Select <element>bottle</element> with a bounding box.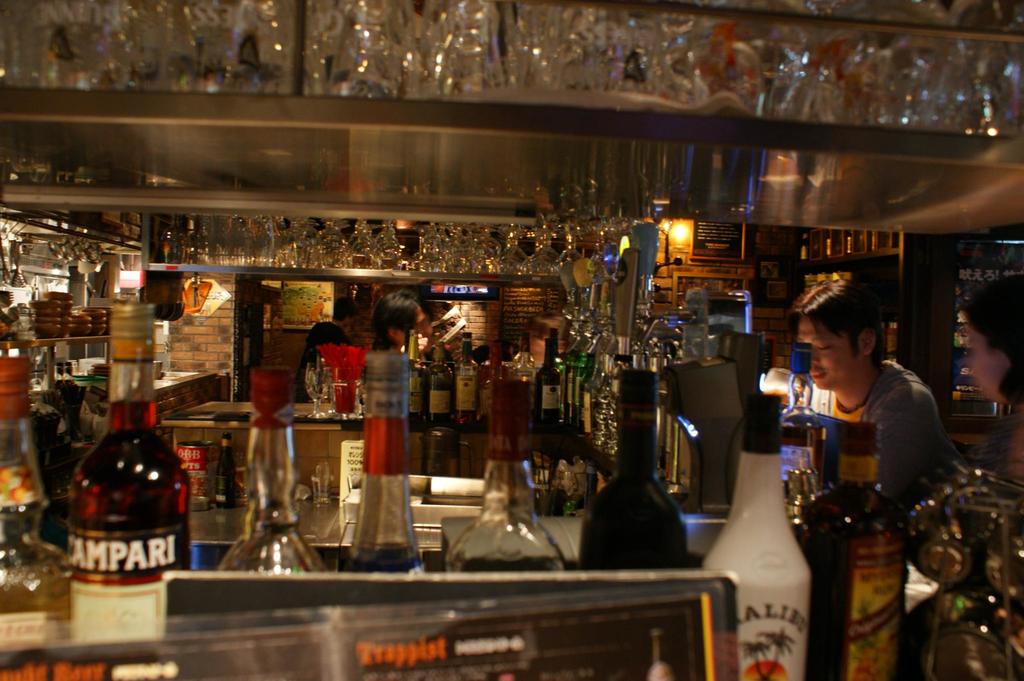
[x1=580, y1=327, x2=604, y2=440].
